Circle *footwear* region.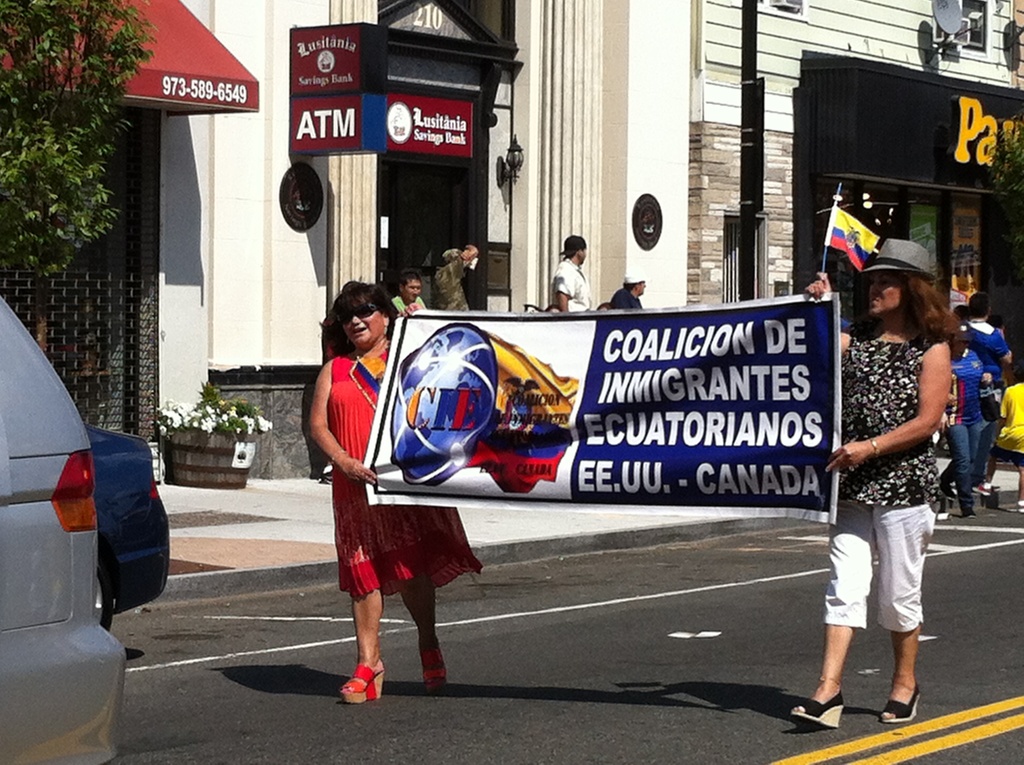
Region: [957, 501, 977, 525].
